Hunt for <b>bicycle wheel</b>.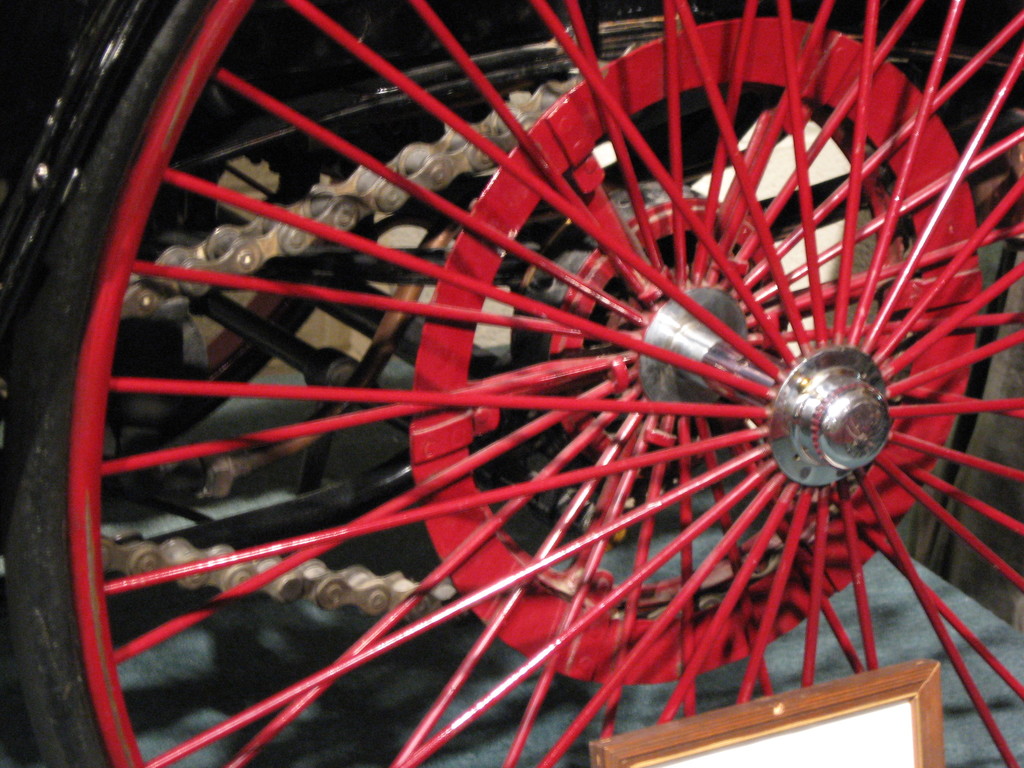
Hunted down at crop(0, 0, 1023, 767).
